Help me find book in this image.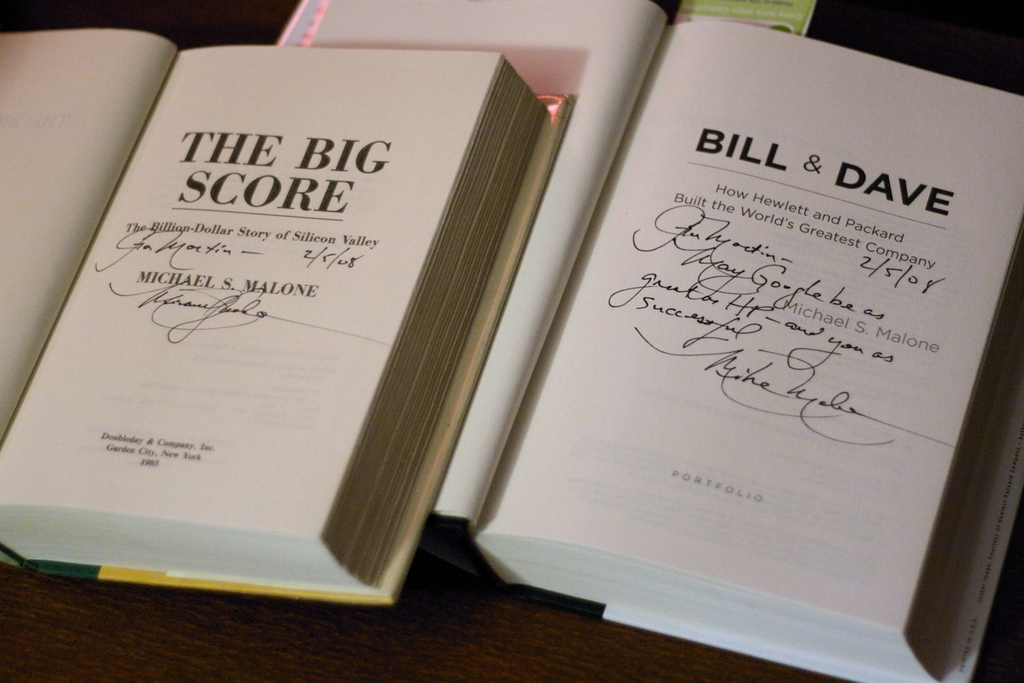
Found it: Rect(0, 27, 573, 609).
